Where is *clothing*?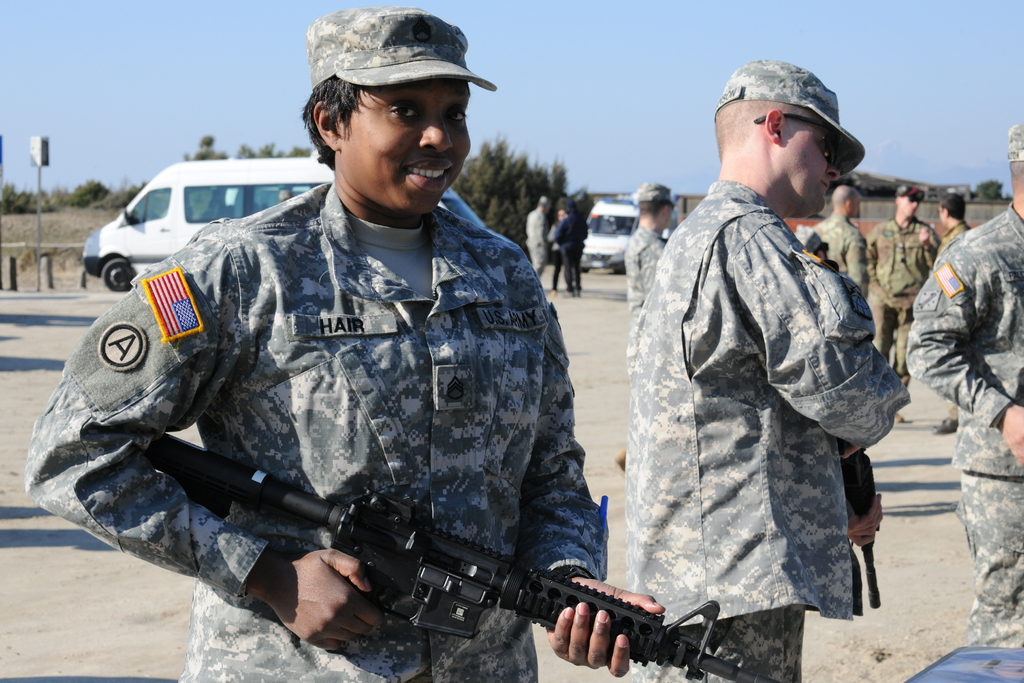
{"left": 548, "top": 217, "right": 586, "bottom": 288}.
